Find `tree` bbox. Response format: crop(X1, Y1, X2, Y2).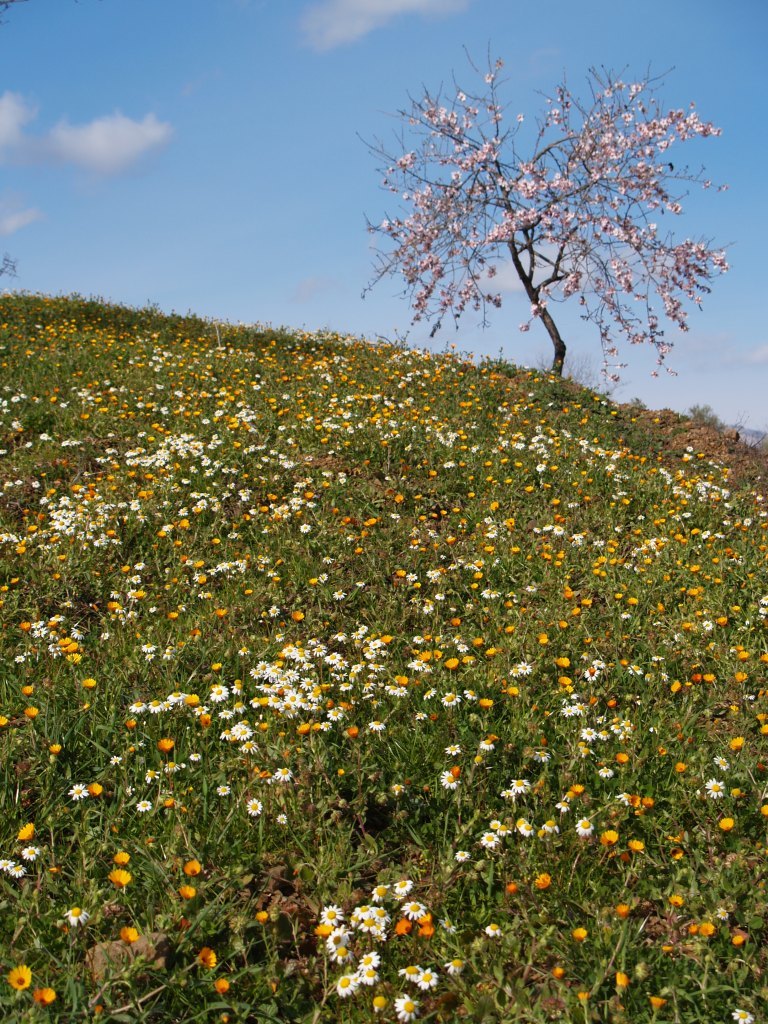
crop(358, 32, 715, 430).
